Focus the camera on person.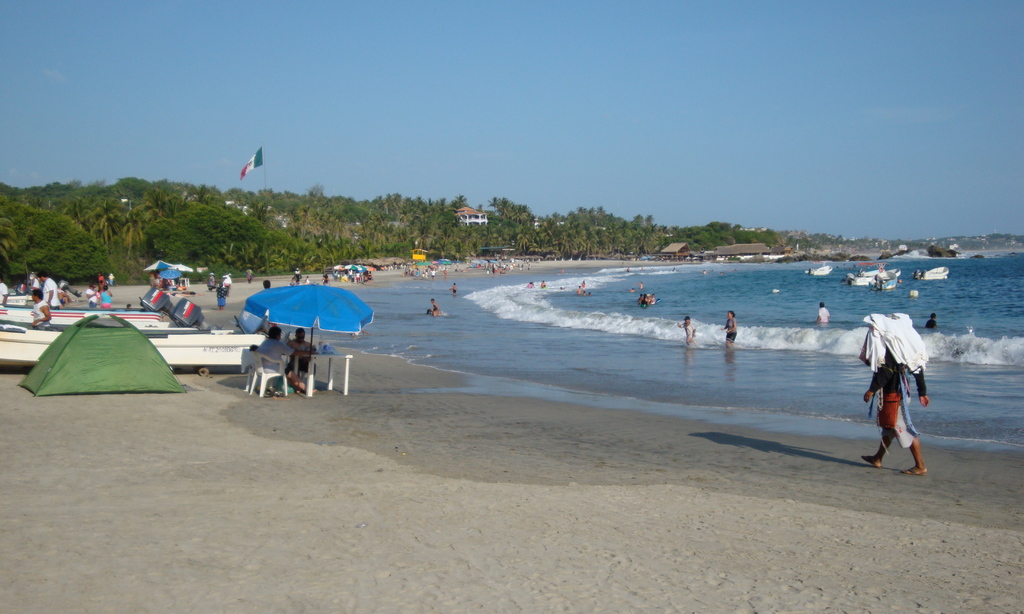
Focus region: [426,296,440,317].
